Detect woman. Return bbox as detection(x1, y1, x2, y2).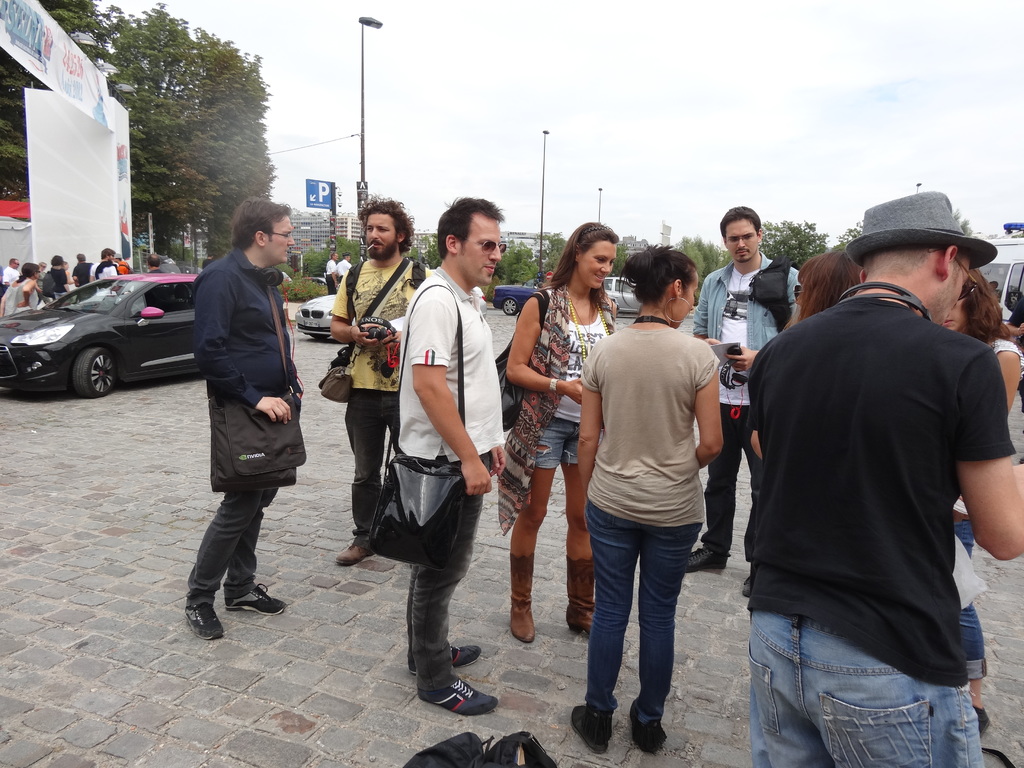
detection(559, 256, 740, 739).
